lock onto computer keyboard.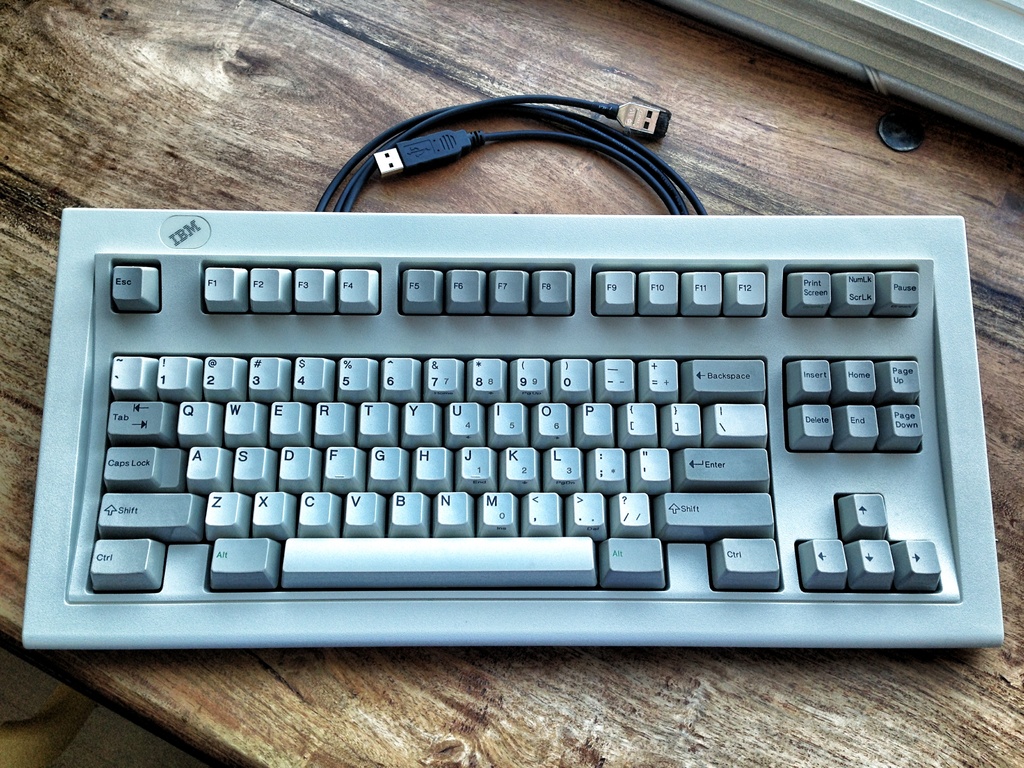
Locked: [22, 206, 1002, 648].
